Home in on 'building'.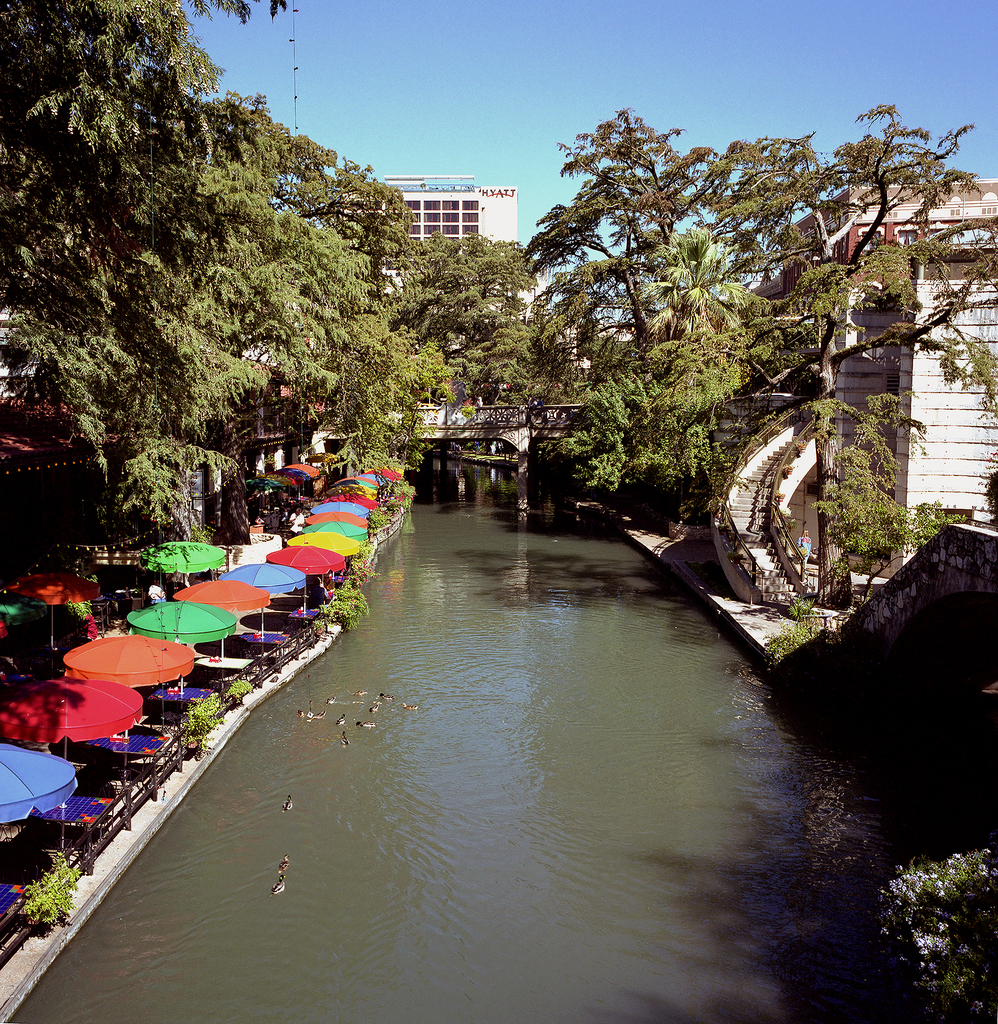
Homed in at box(718, 179, 992, 638).
